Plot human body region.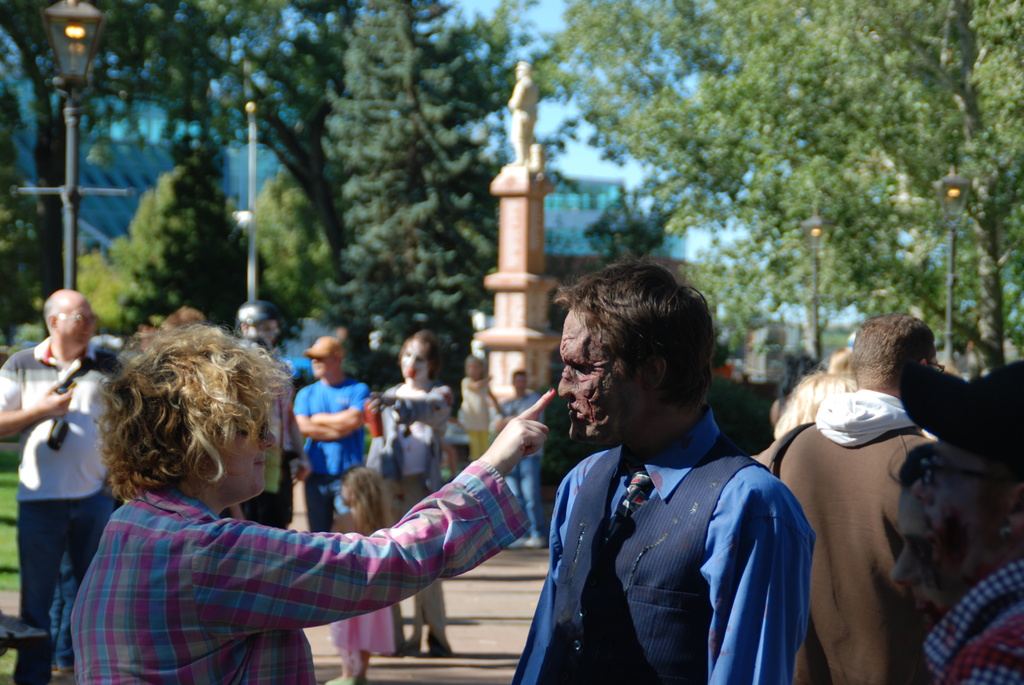
Plotted at bbox(65, 388, 557, 684).
